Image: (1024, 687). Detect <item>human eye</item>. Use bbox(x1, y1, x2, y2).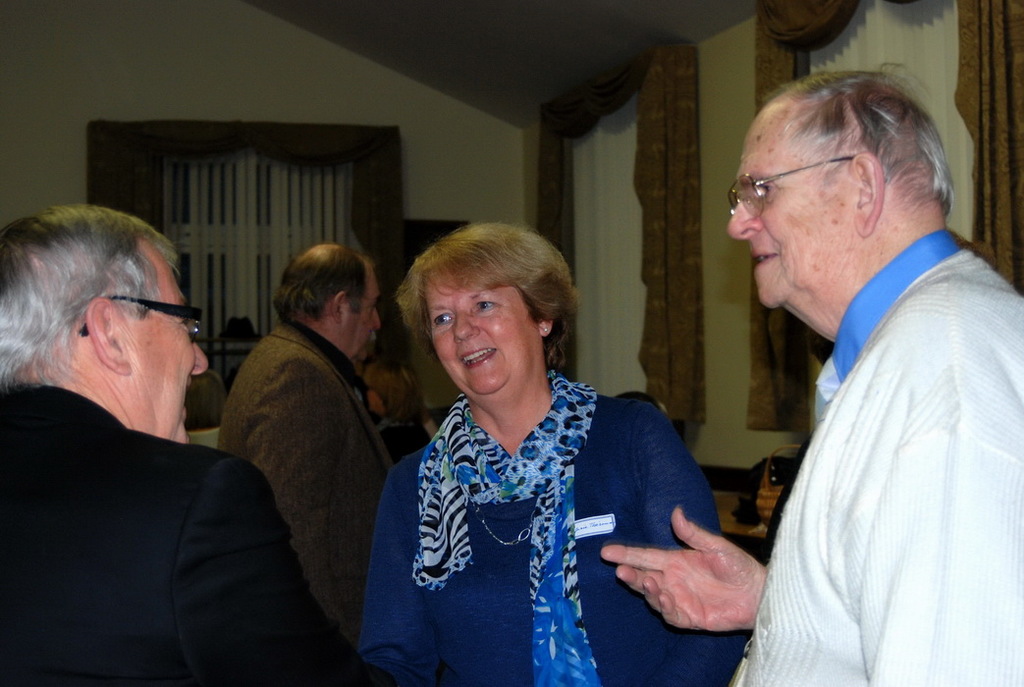
bbox(180, 317, 193, 336).
